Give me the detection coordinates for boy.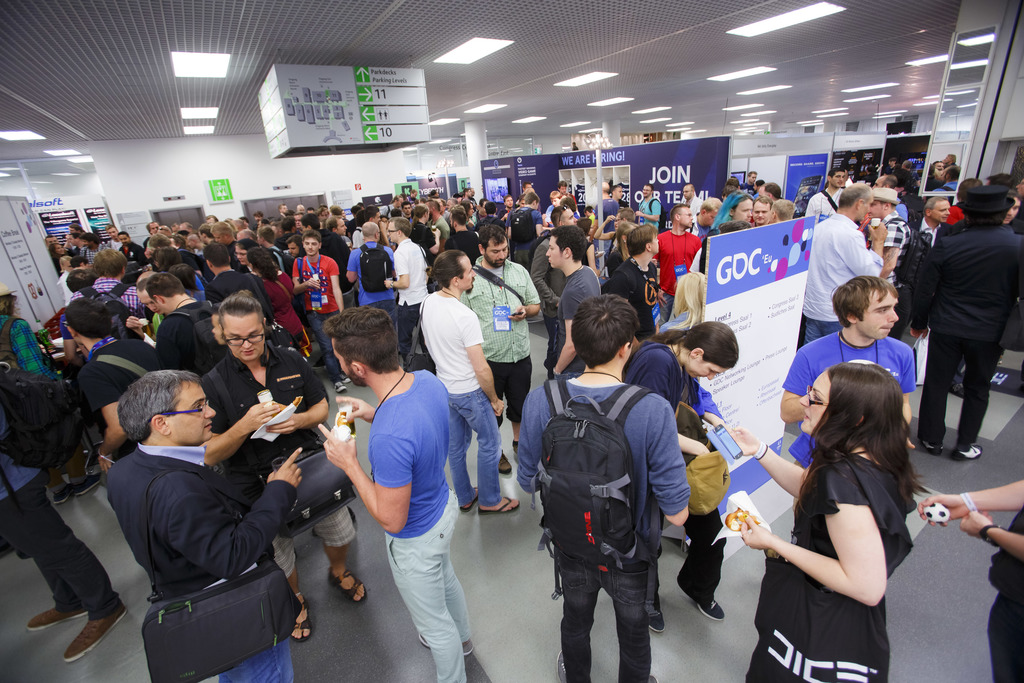
(522,297,696,670).
